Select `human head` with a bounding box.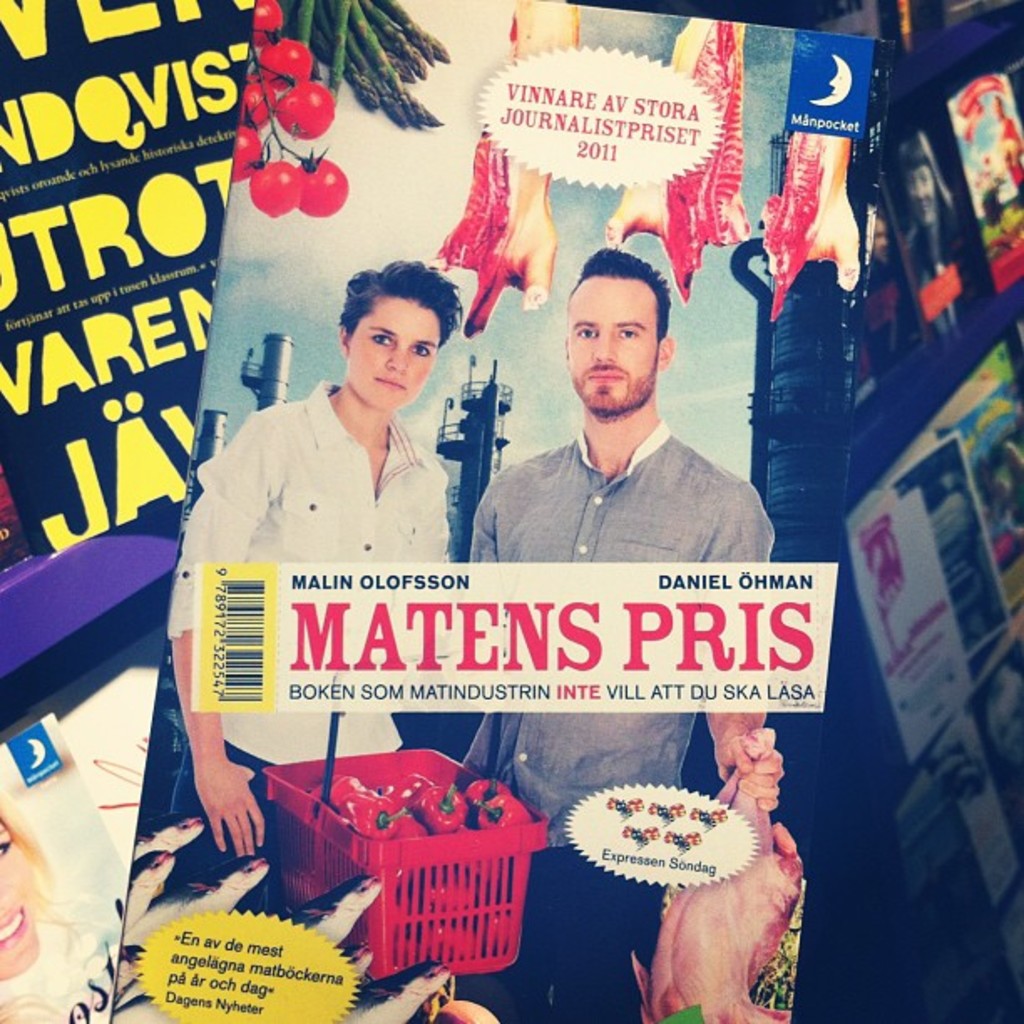
box=[557, 233, 679, 400].
